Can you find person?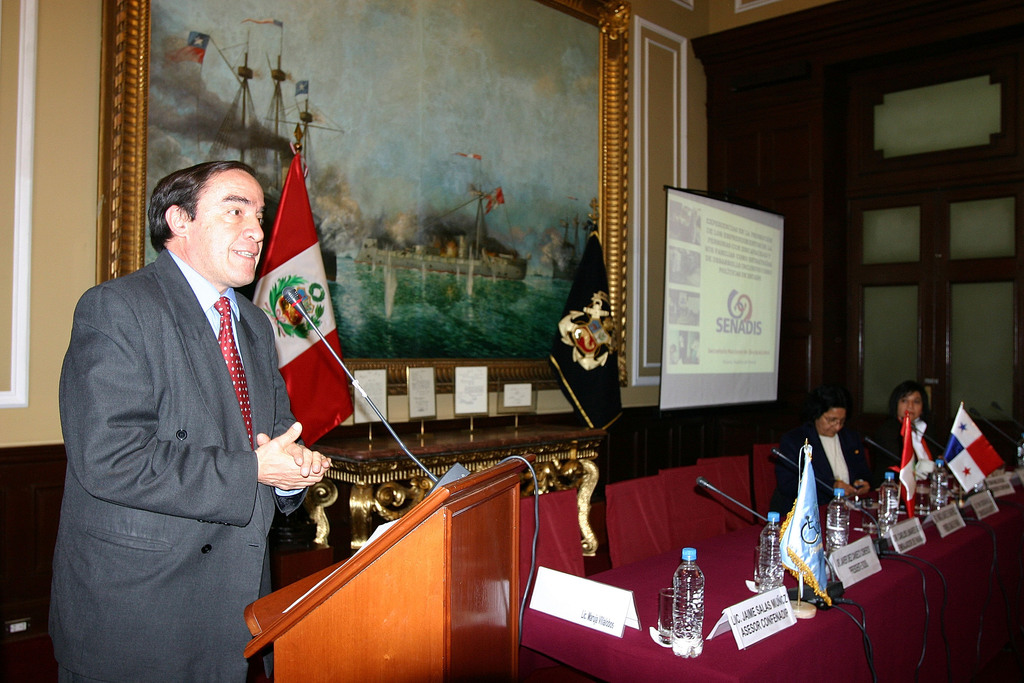
Yes, bounding box: left=785, top=398, right=877, bottom=525.
